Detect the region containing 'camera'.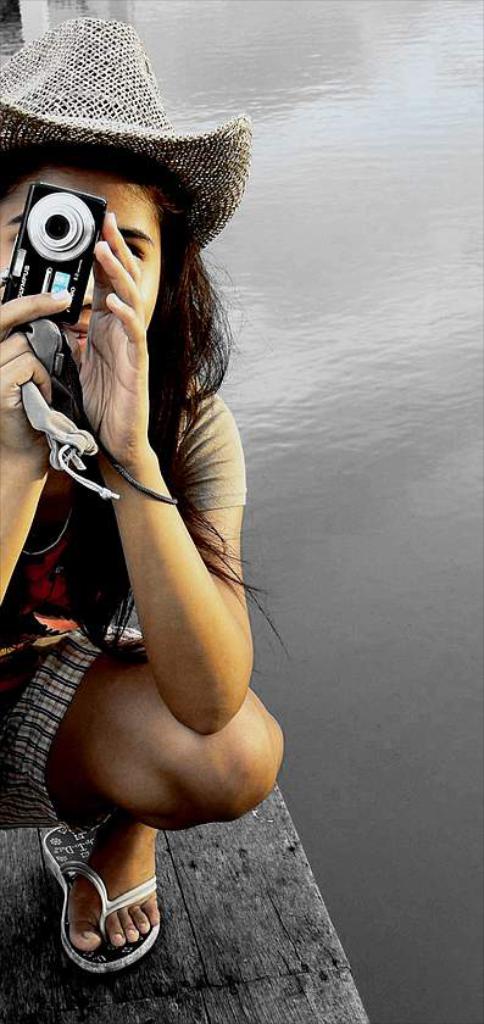
<region>7, 171, 119, 324</region>.
